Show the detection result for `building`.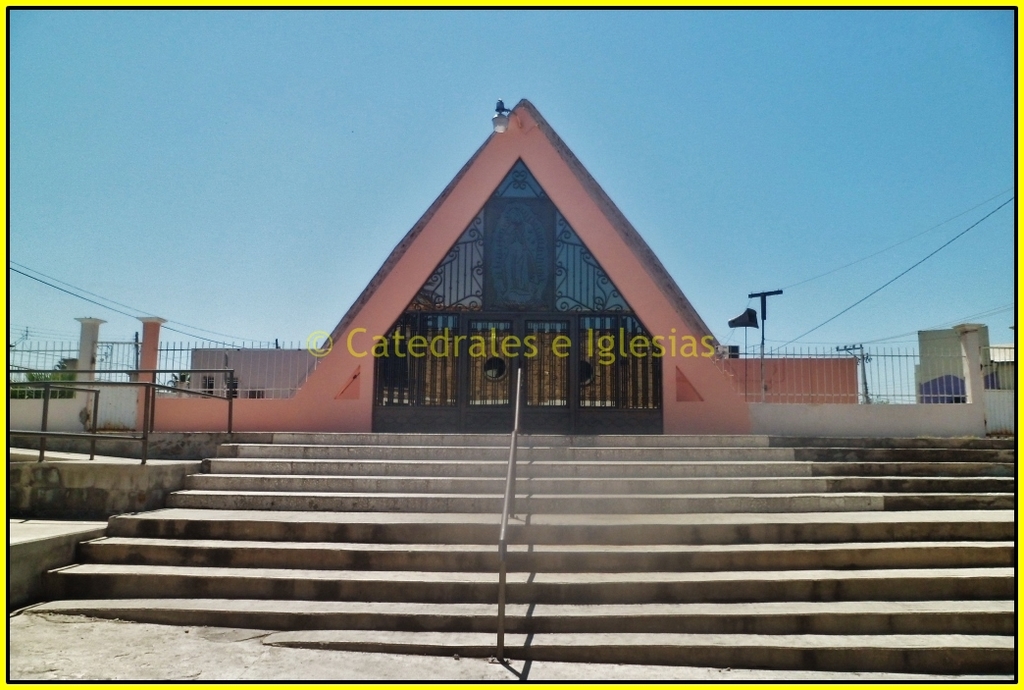
bbox=[178, 350, 316, 392].
